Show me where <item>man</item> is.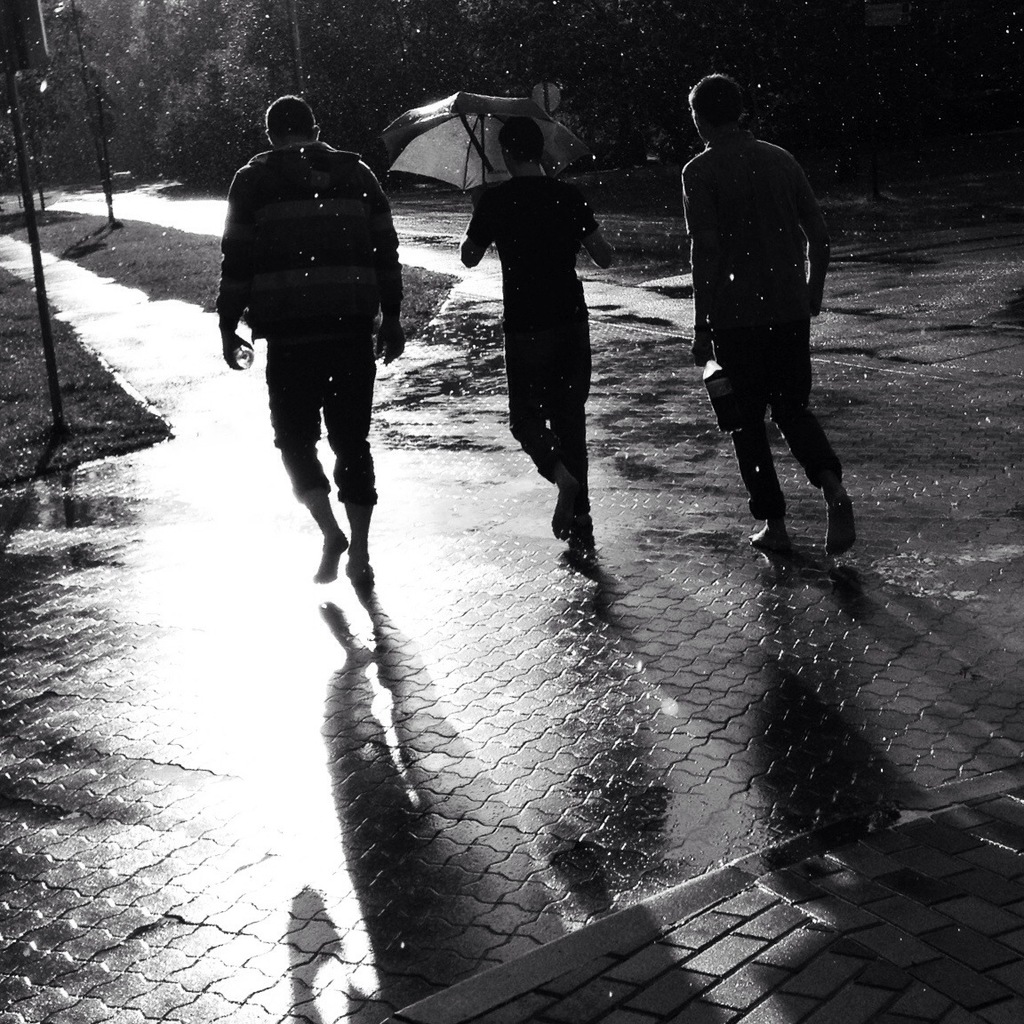
<item>man</item> is at bbox=(212, 95, 397, 586).
